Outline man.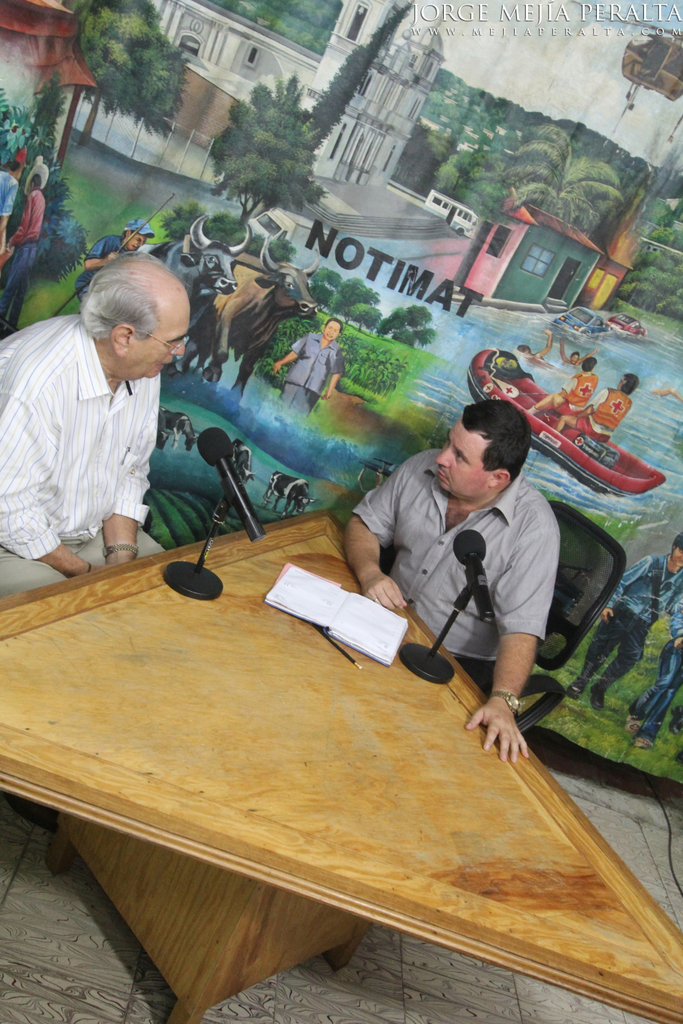
Outline: l=10, t=247, r=225, b=570.
